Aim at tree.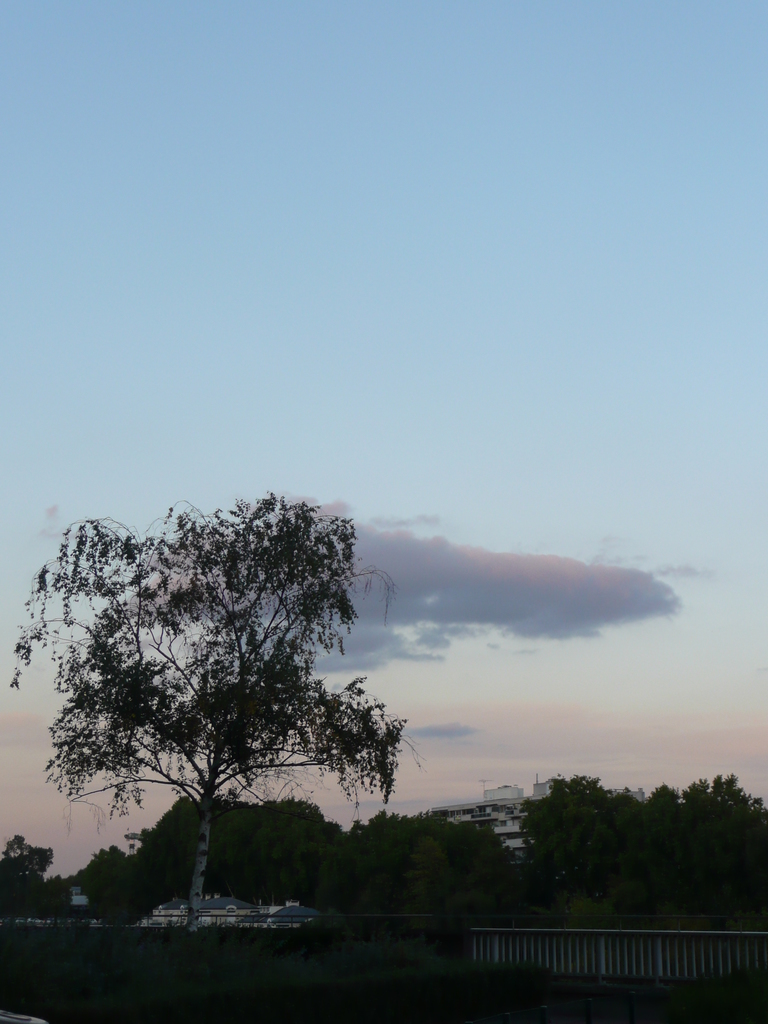
Aimed at rect(11, 495, 417, 935).
